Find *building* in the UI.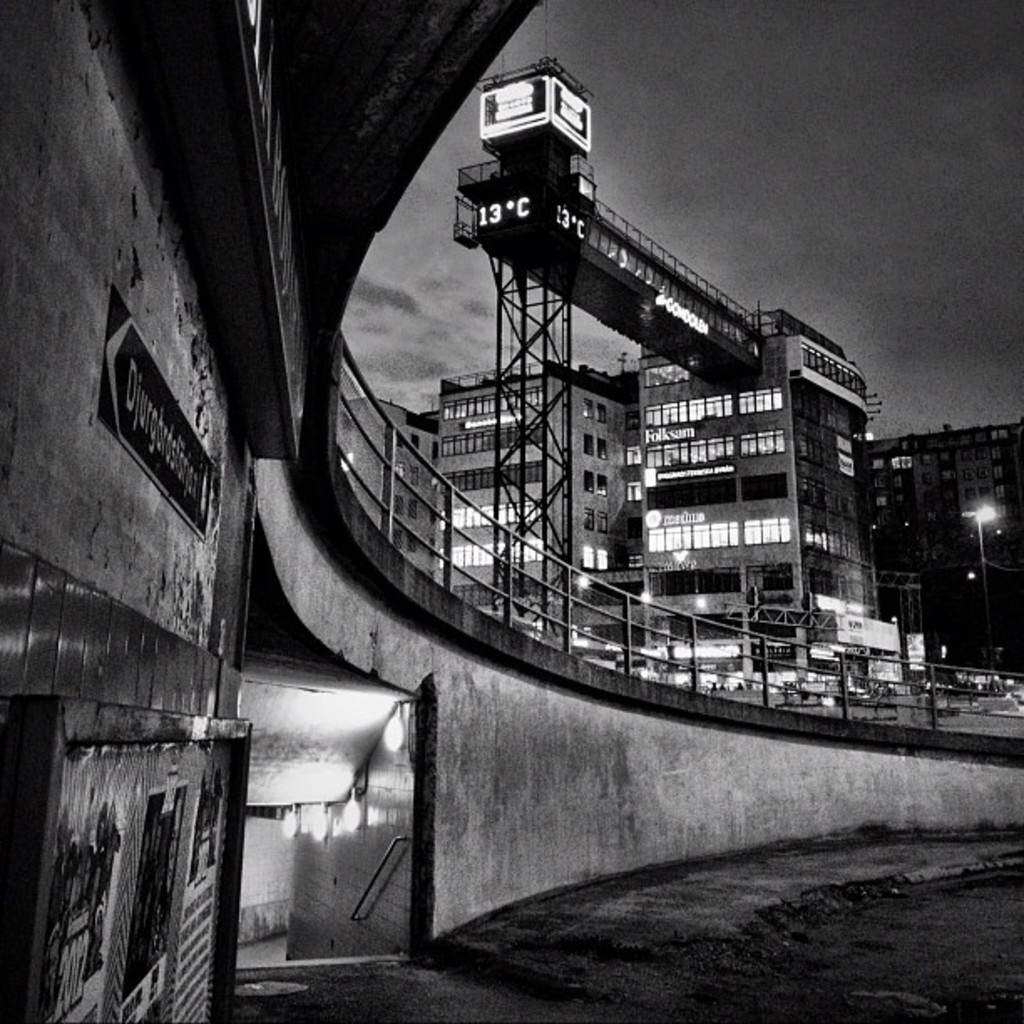
UI element at <bbox>340, 402, 435, 577</bbox>.
